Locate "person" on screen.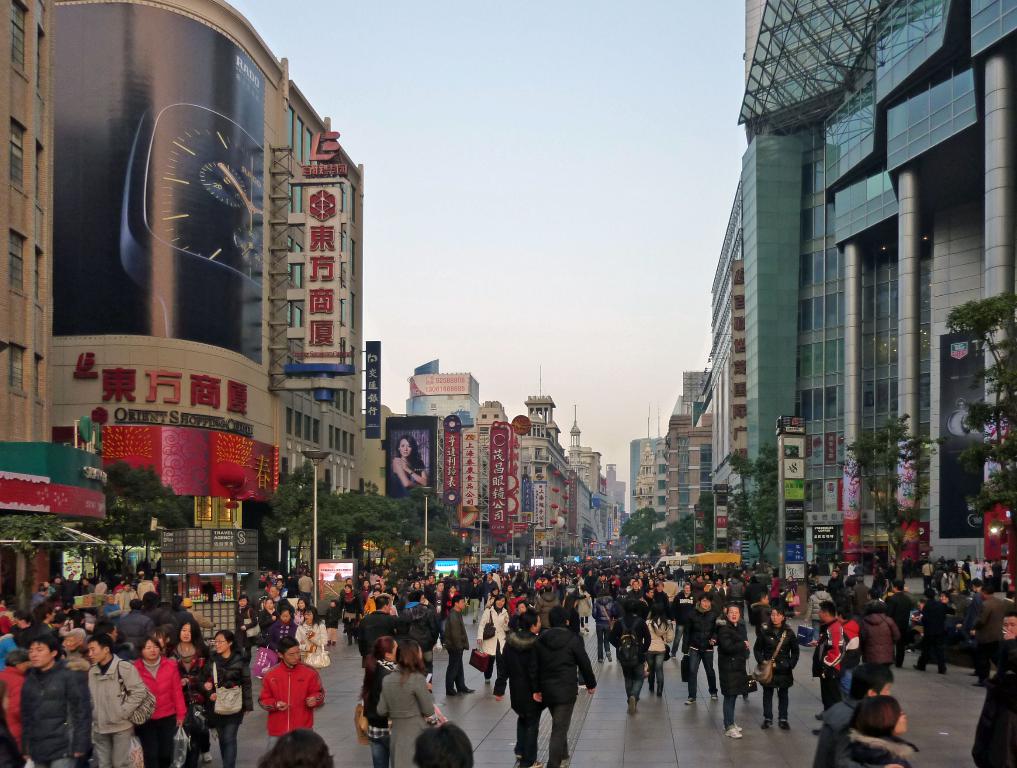
On screen at region(428, 579, 446, 638).
